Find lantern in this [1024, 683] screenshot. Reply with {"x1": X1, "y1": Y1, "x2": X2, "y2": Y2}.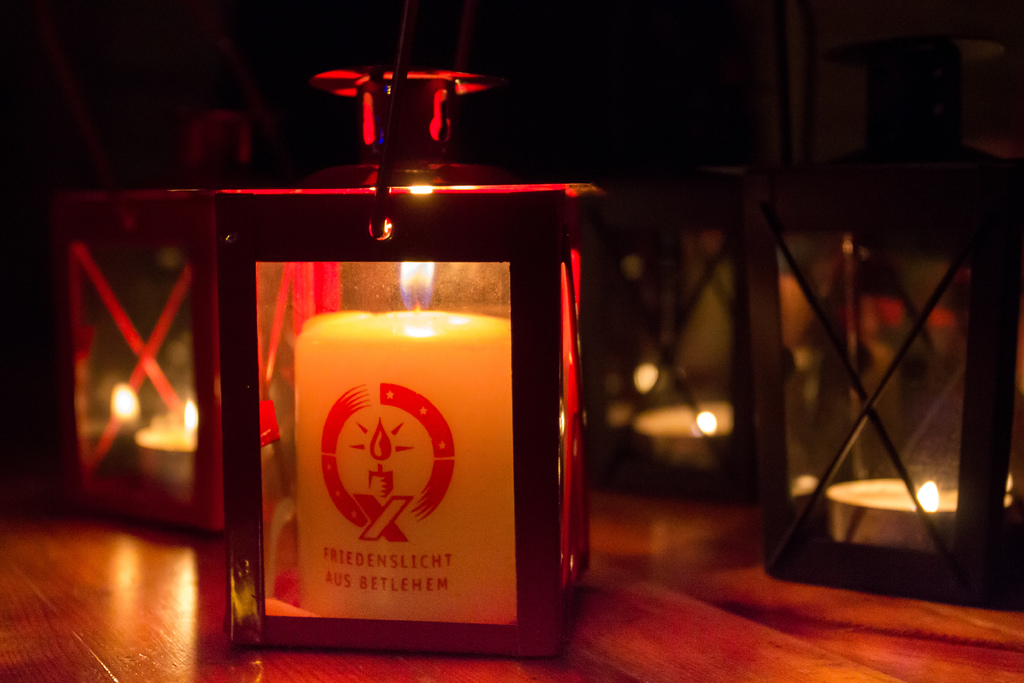
{"x1": 50, "y1": 106, "x2": 224, "y2": 536}.
